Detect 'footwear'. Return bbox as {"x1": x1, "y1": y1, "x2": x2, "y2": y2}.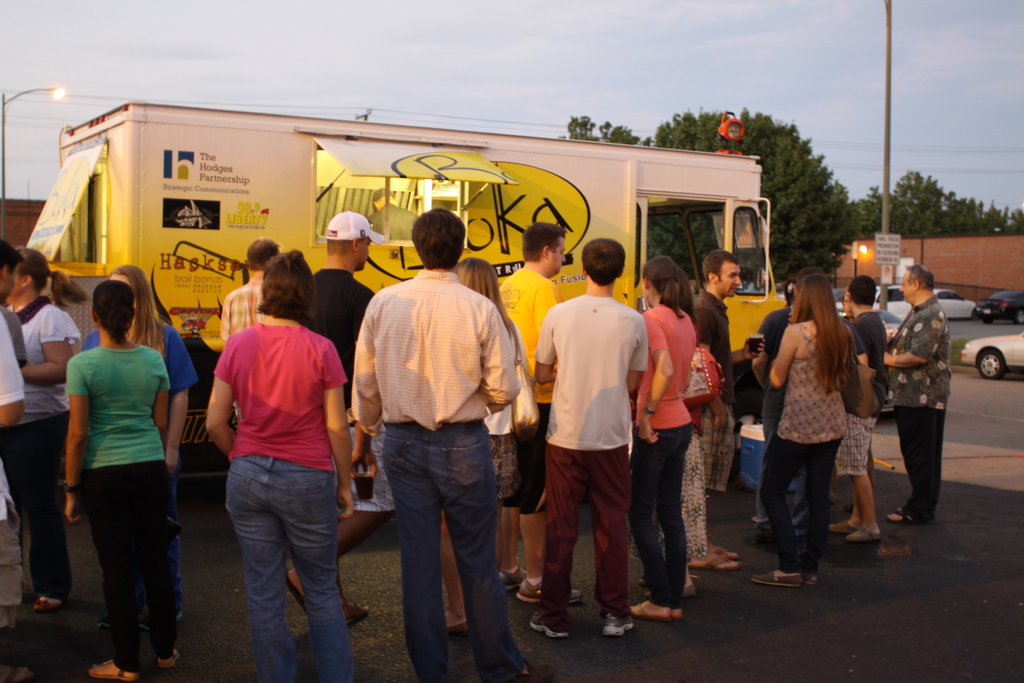
{"x1": 534, "y1": 609, "x2": 578, "y2": 638}.
